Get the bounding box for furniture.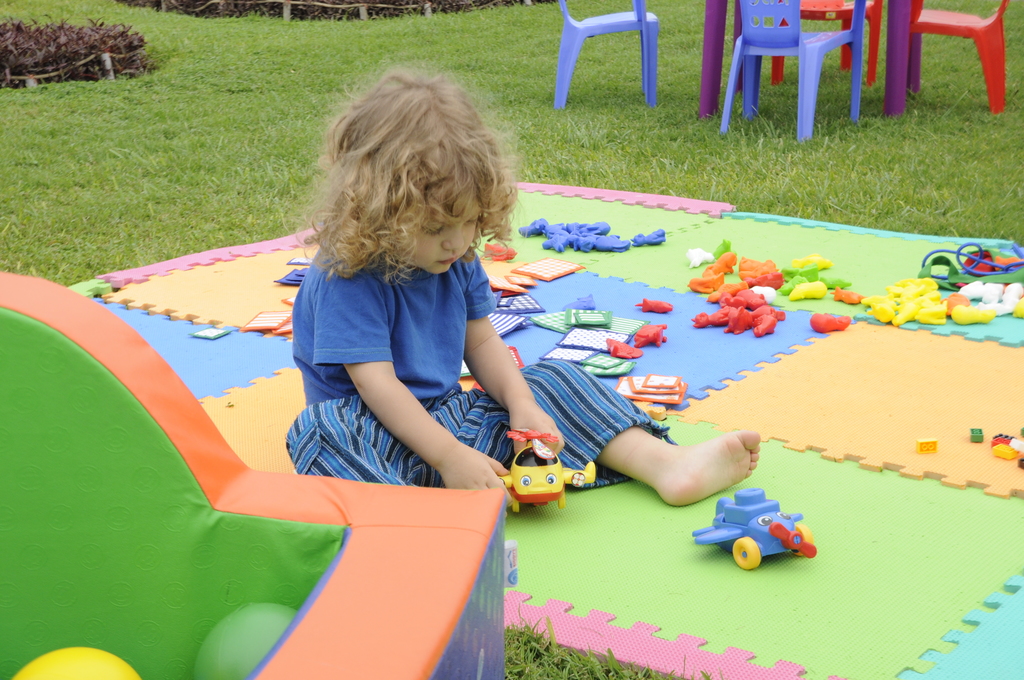
crop(909, 0, 1009, 114).
